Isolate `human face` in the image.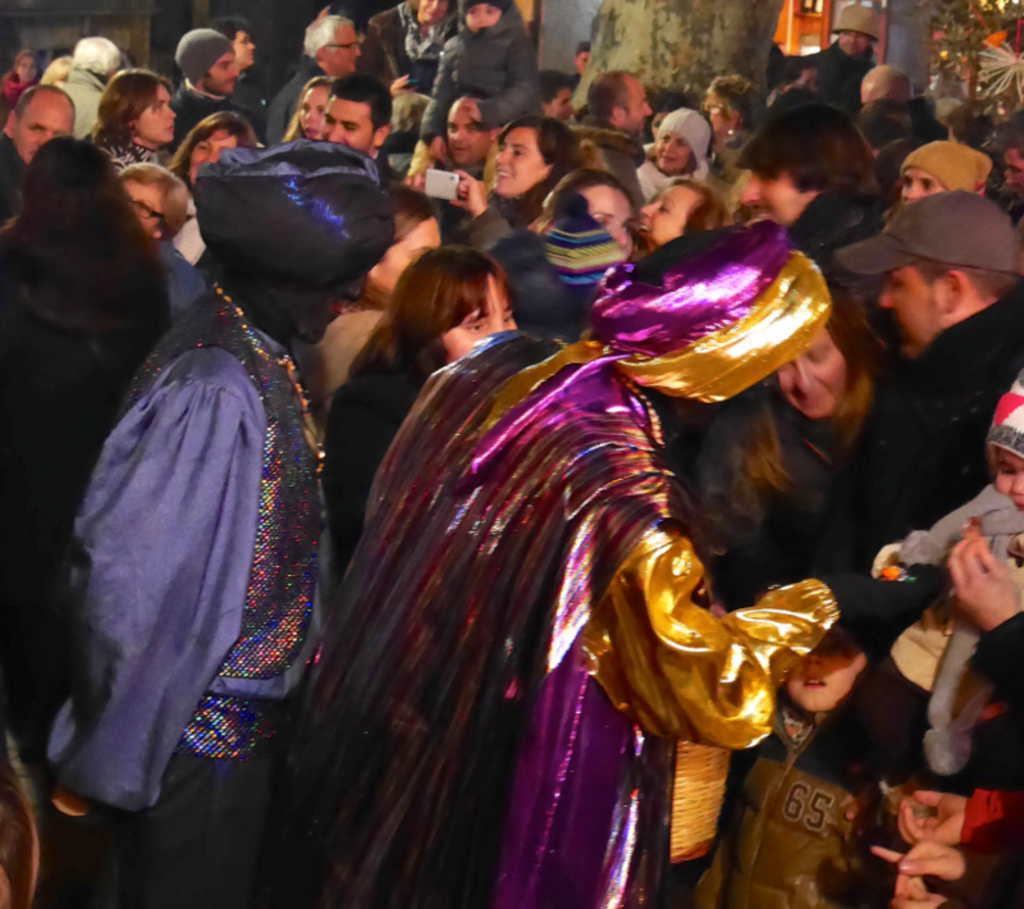
Isolated region: detection(234, 27, 256, 65).
